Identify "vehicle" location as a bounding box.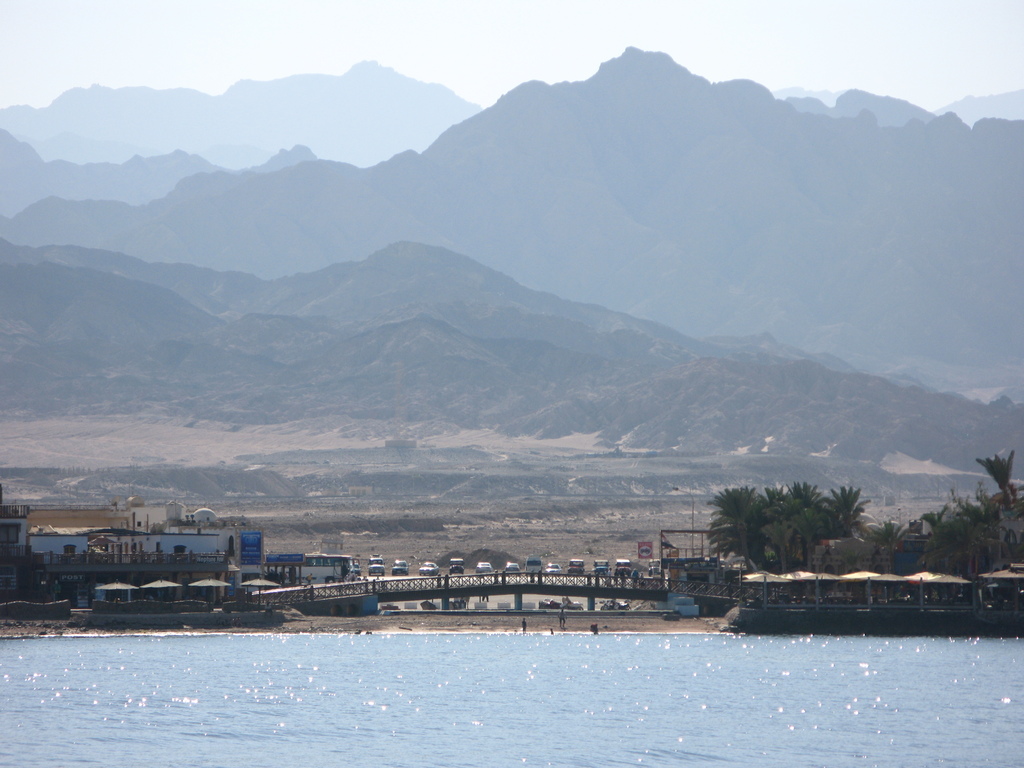
507, 557, 520, 573.
